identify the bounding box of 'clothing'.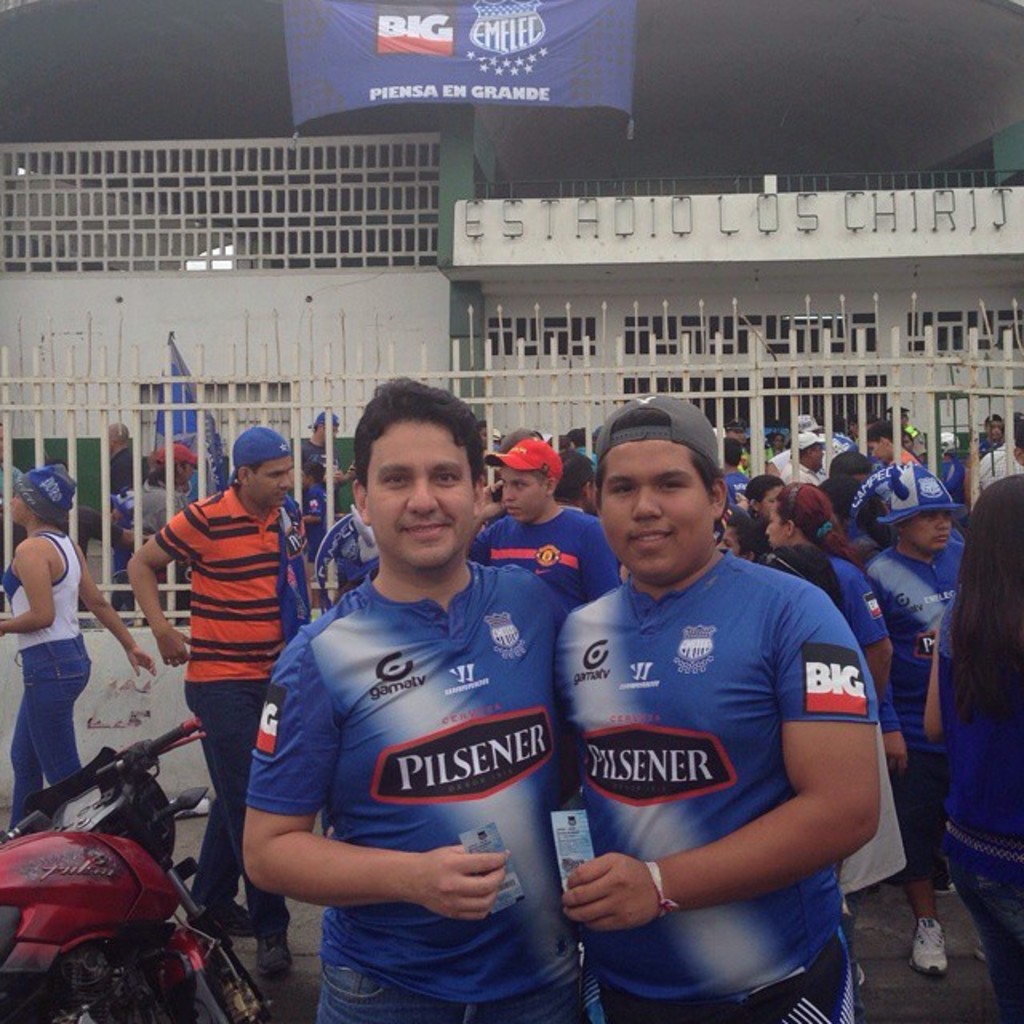
left=298, top=443, right=338, bottom=499.
